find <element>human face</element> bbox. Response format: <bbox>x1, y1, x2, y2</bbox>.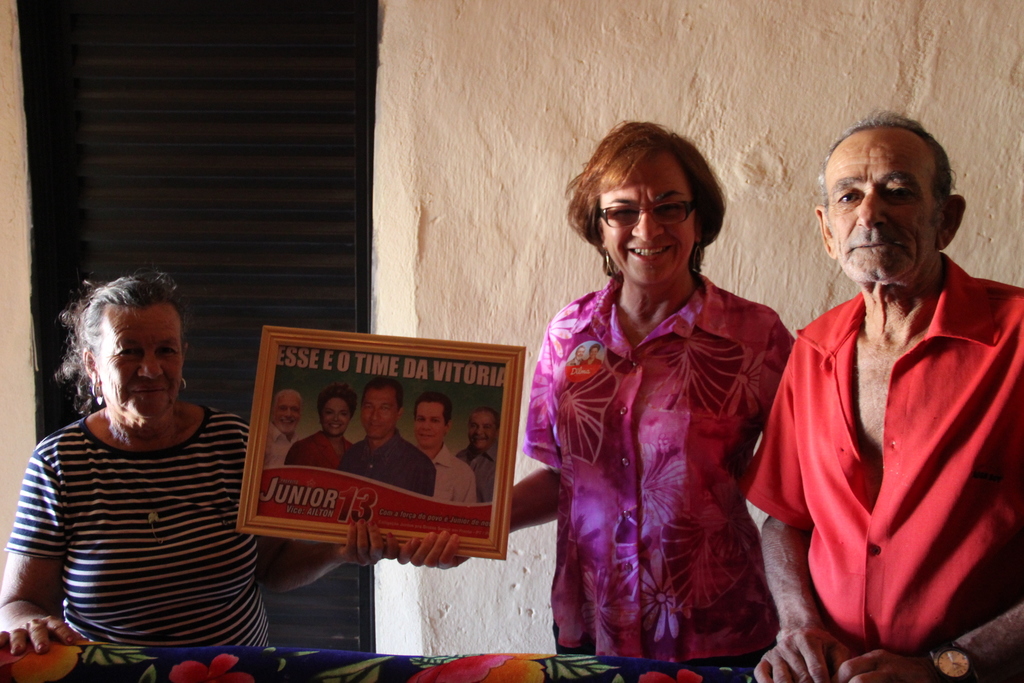
<bbox>362, 383, 400, 441</bbox>.
